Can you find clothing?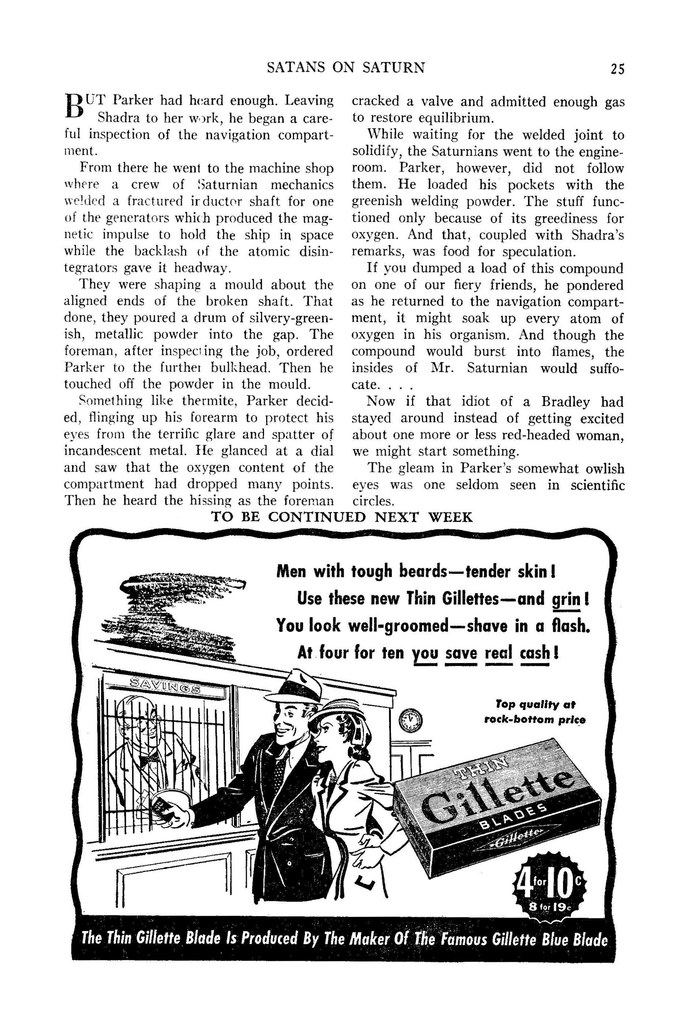
Yes, bounding box: crop(186, 732, 331, 902).
